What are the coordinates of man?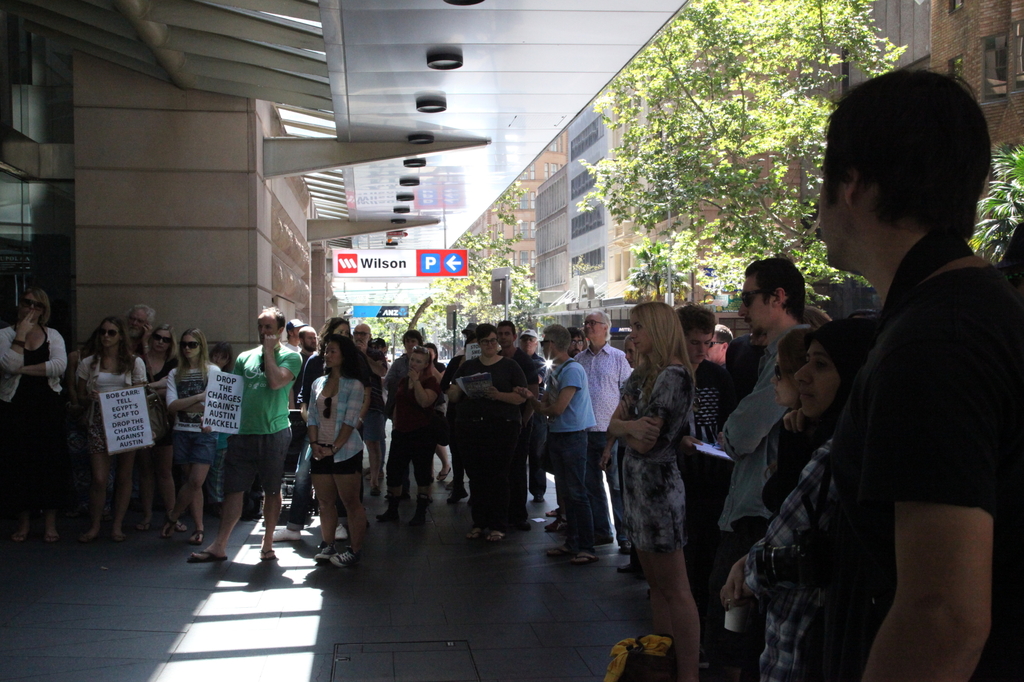
bbox(566, 305, 634, 546).
